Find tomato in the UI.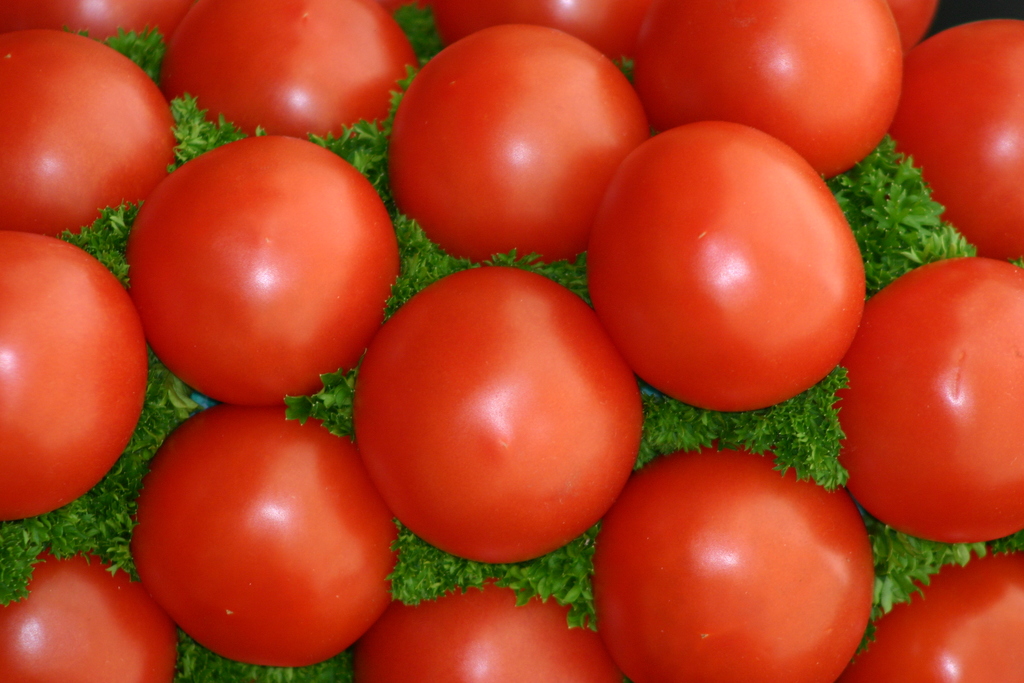
UI element at {"x1": 586, "y1": 117, "x2": 862, "y2": 413}.
